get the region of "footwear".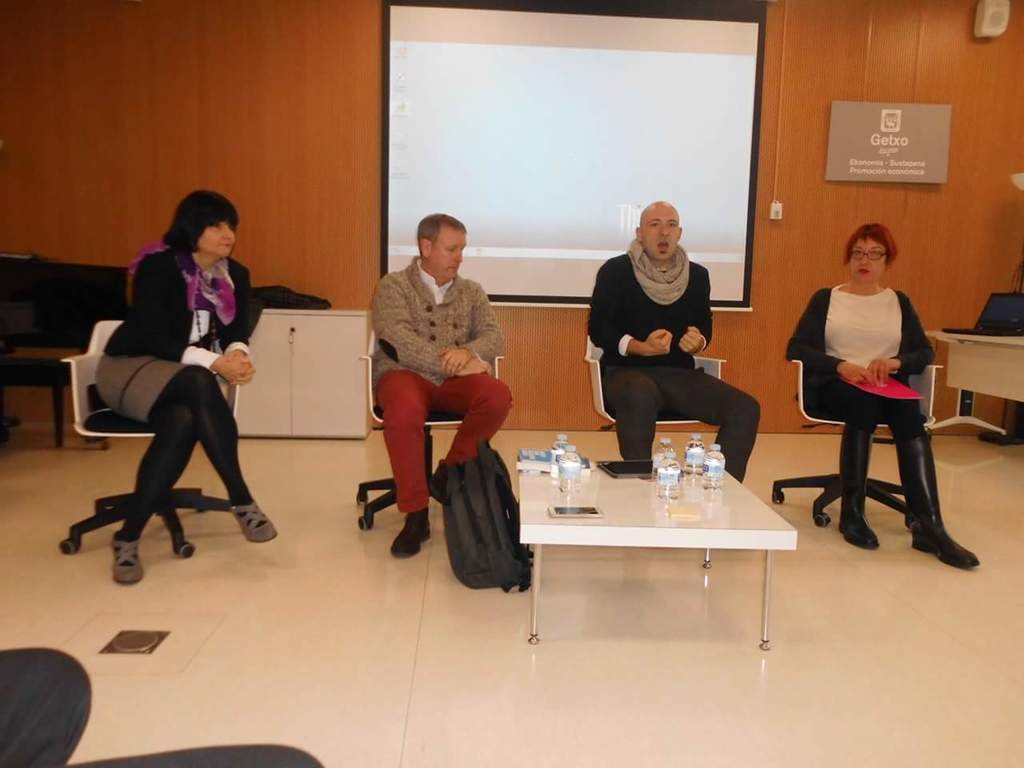
902:442:973:573.
